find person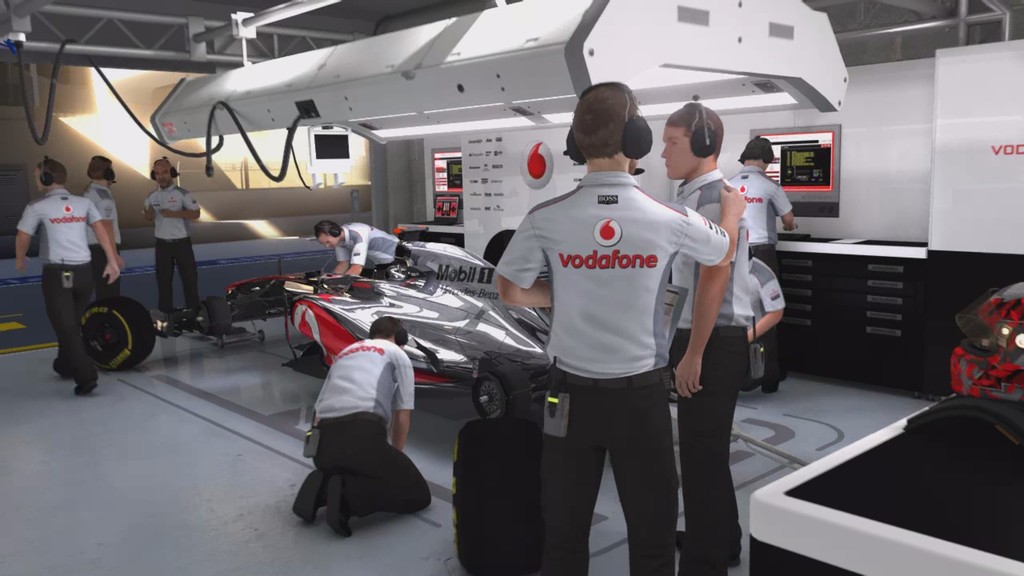
Rect(295, 316, 430, 534)
